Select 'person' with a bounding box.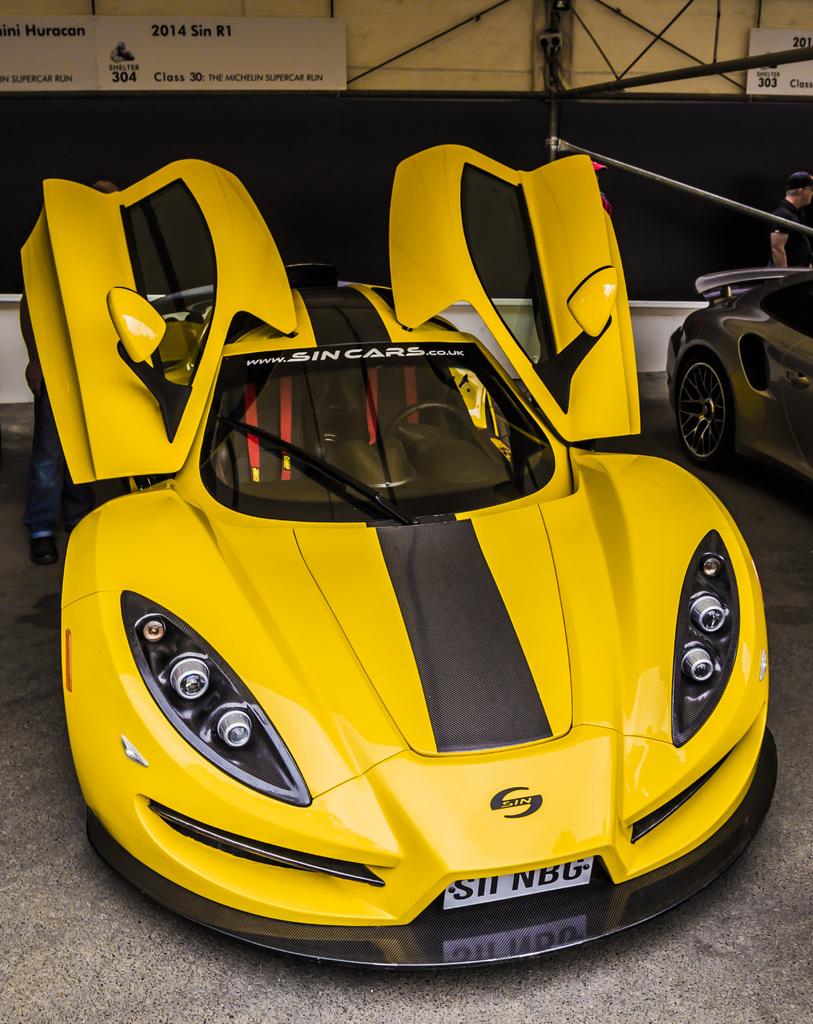
{"x1": 753, "y1": 171, "x2": 812, "y2": 268}.
